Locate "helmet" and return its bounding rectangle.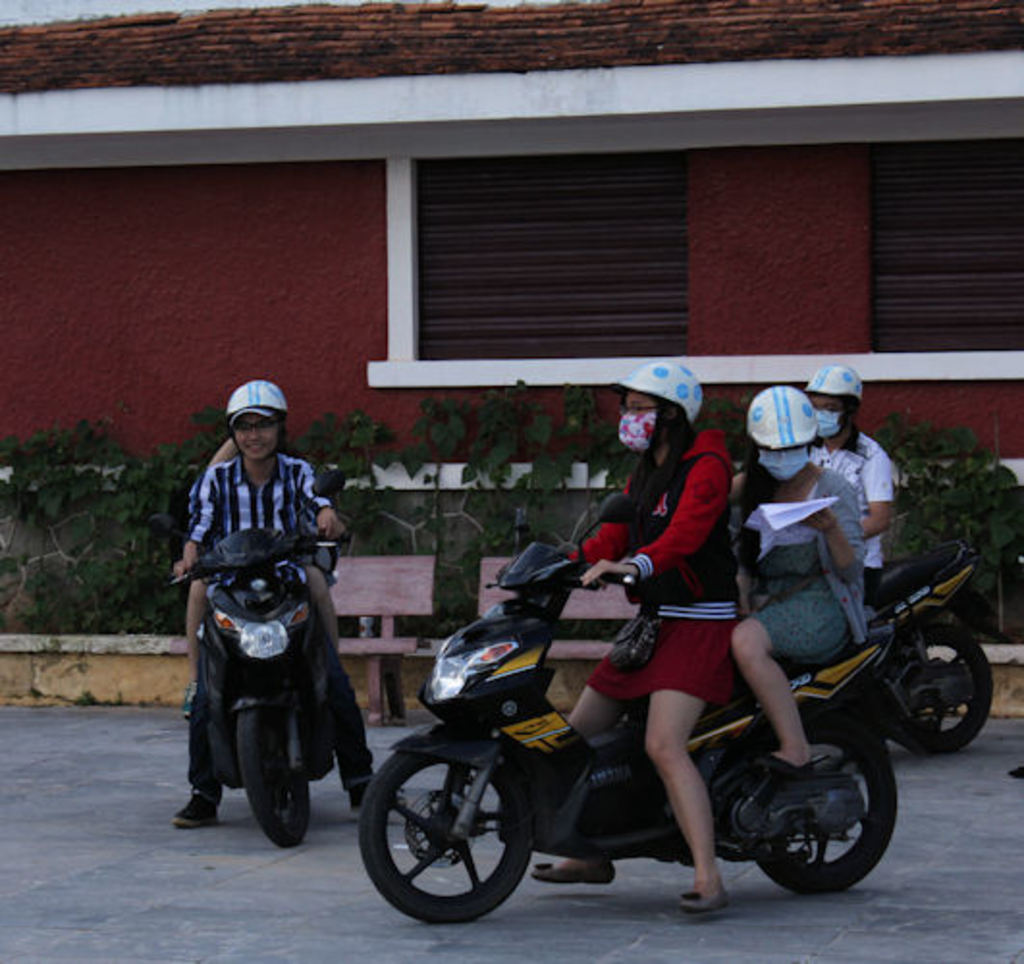
crop(748, 376, 816, 453).
